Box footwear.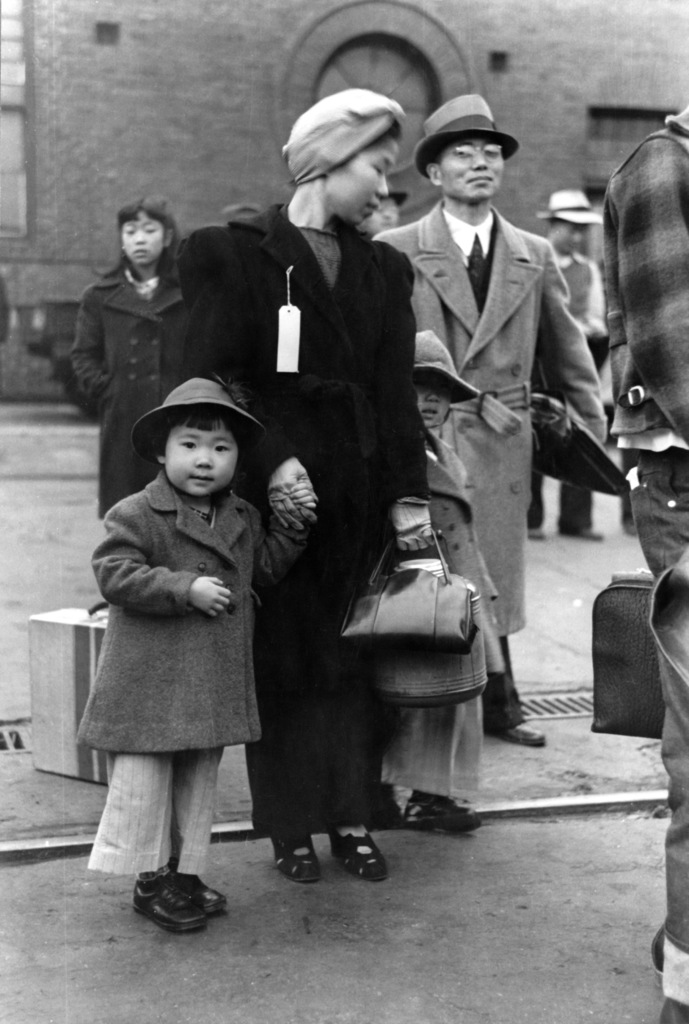
Rect(177, 865, 229, 913).
